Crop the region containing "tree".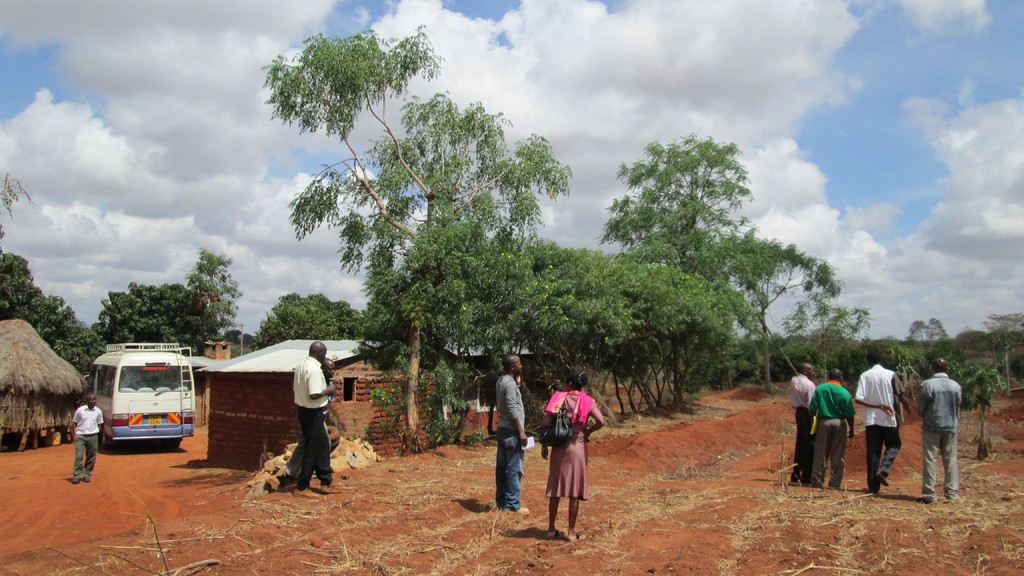
Crop region: [left=88, top=280, right=196, bottom=361].
